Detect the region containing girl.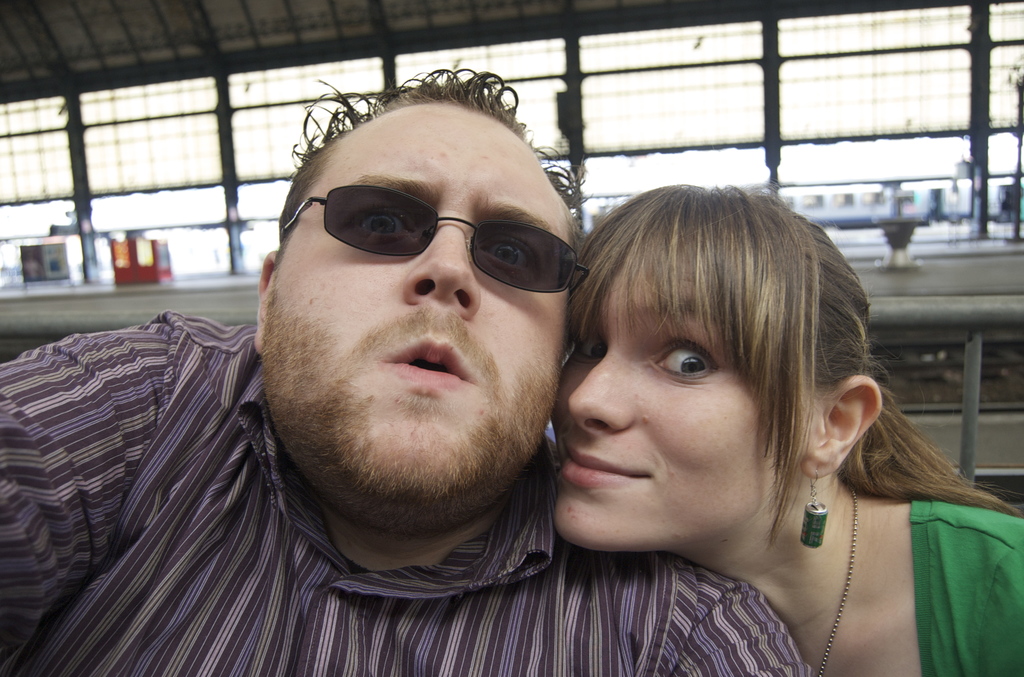
{"left": 550, "top": 178, "right": 1023, "bottom": 676}.
